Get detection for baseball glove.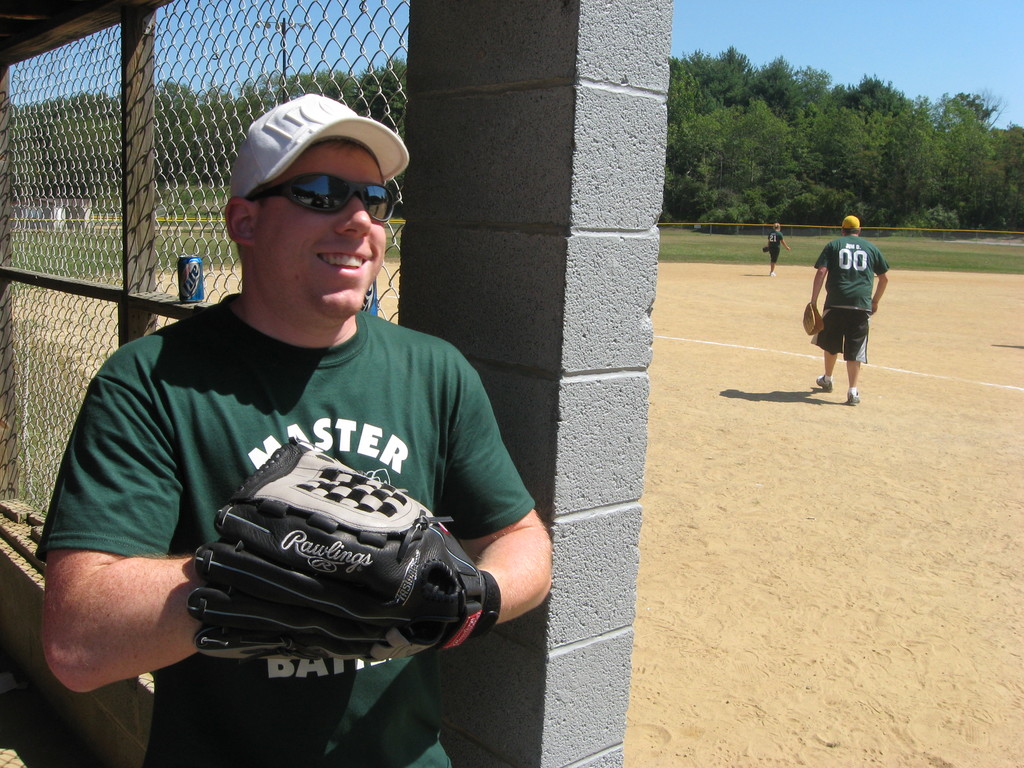
Detection: <bbox>799, 301, 822, 336</bbox>.
